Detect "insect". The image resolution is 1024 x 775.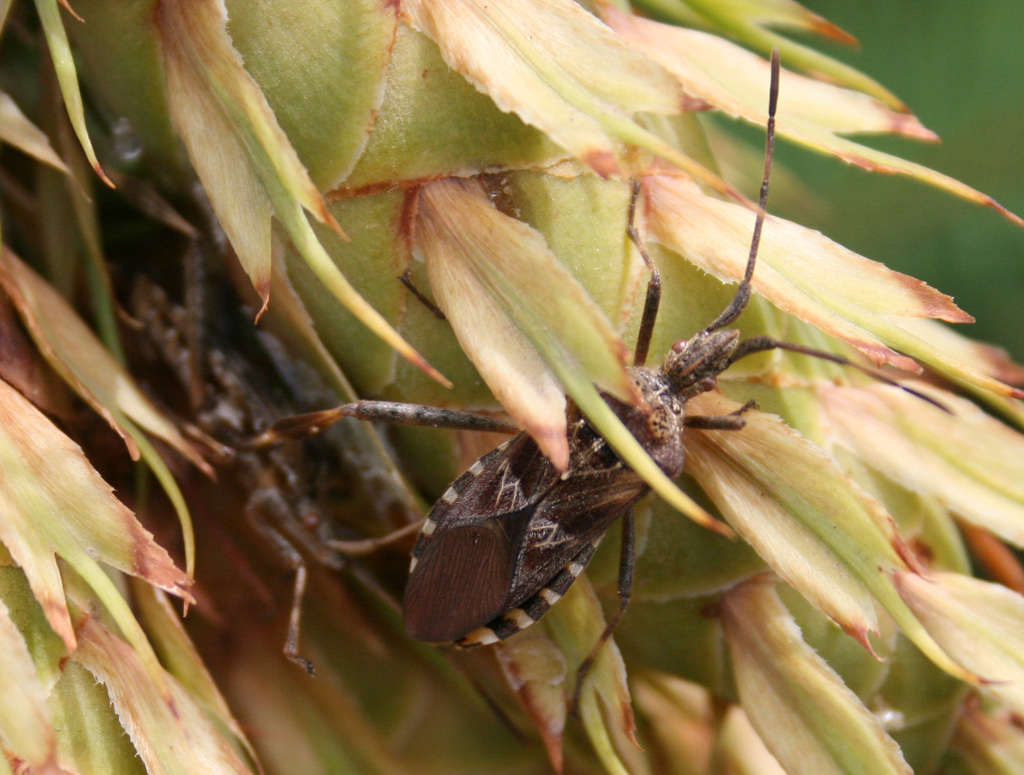
bbox(109, 235, 423, 671).
